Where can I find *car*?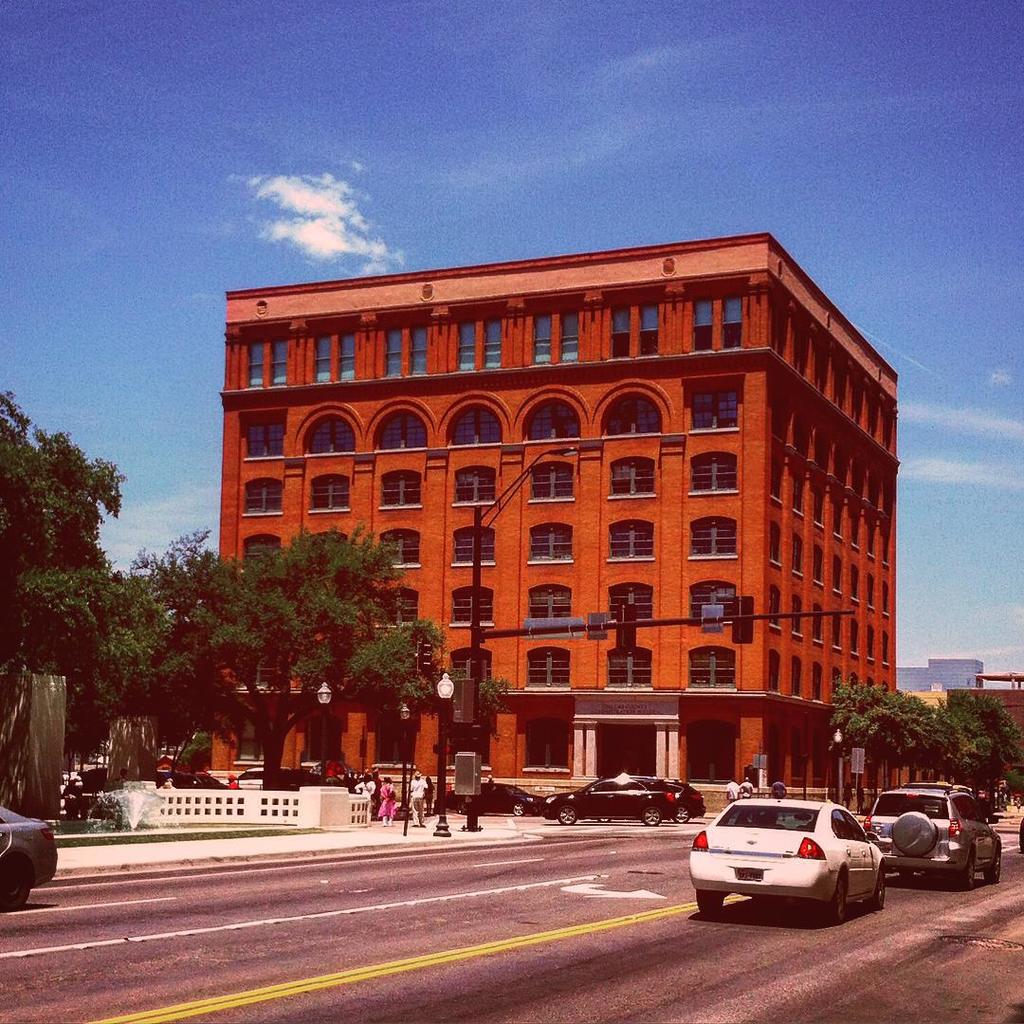
You can find it at box=[856, 780, 1003, 892].
